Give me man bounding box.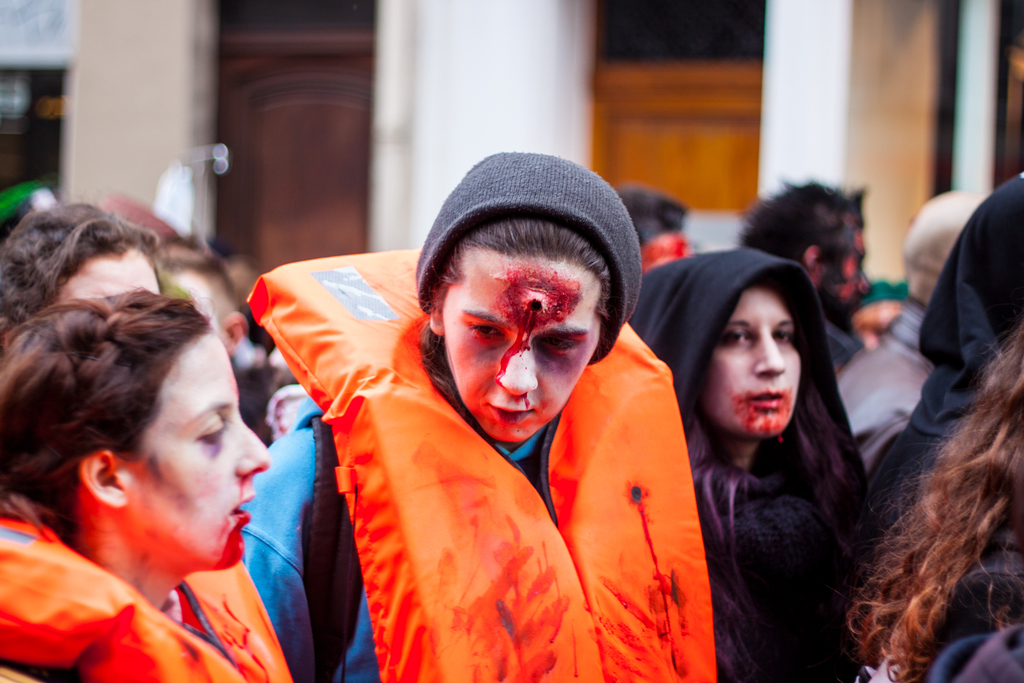
box(733, 180, 870, 368).
